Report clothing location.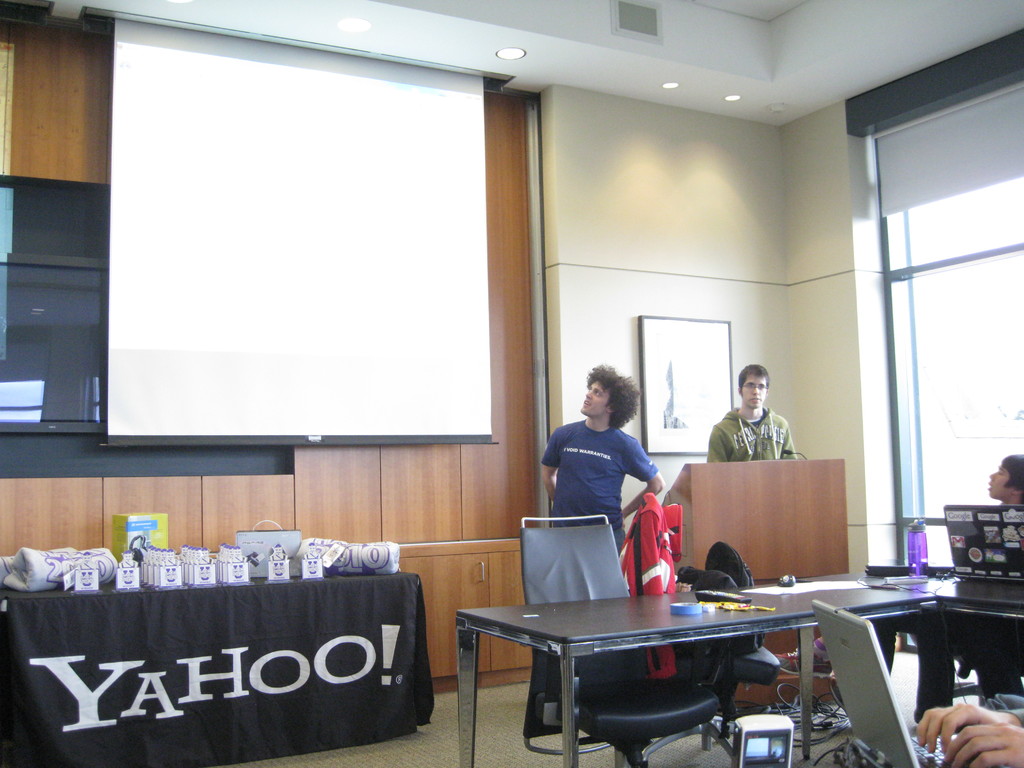
Report: [547, 393, 676, 579].
